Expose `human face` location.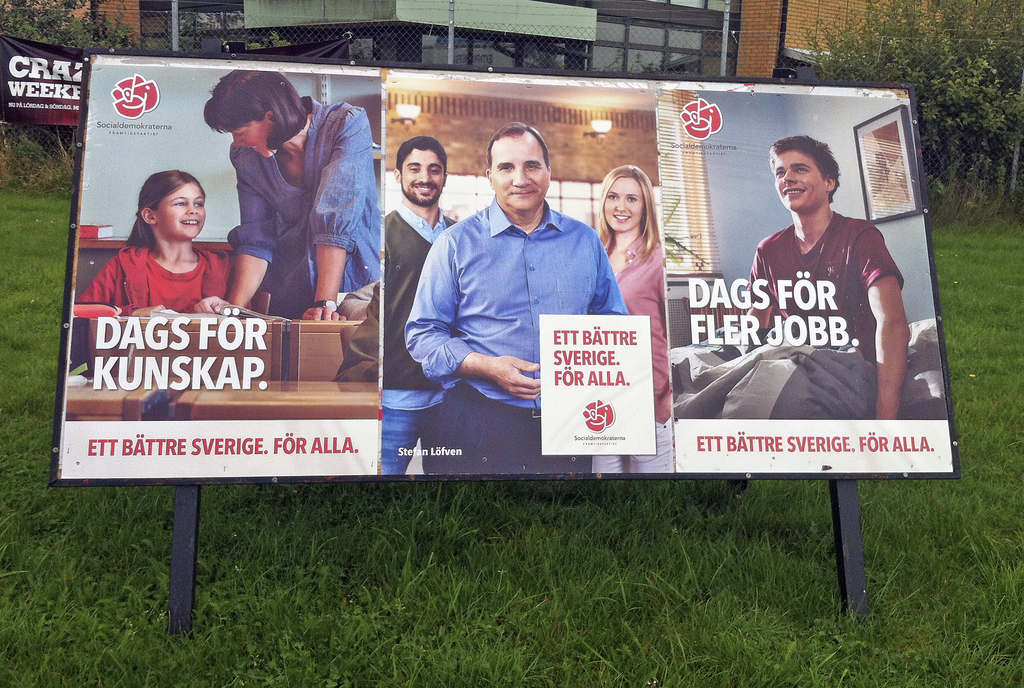
Exposed at <box>600,174,646,233</box>.
